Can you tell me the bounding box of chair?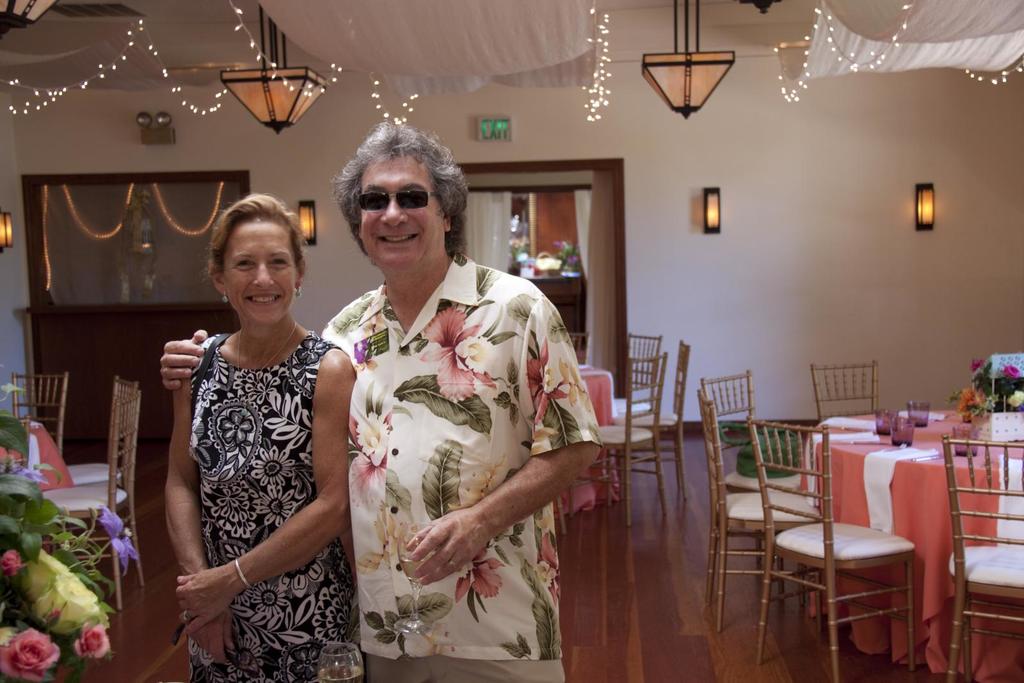
locate(13, 373, 67, 444).
